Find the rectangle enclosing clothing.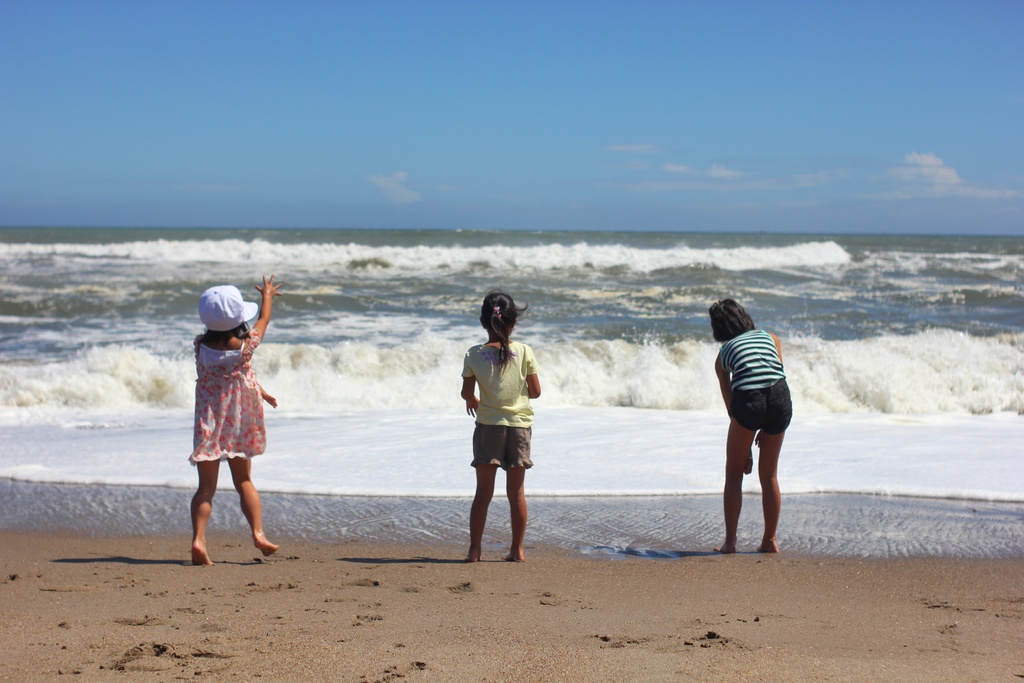
467 340 539 468.
